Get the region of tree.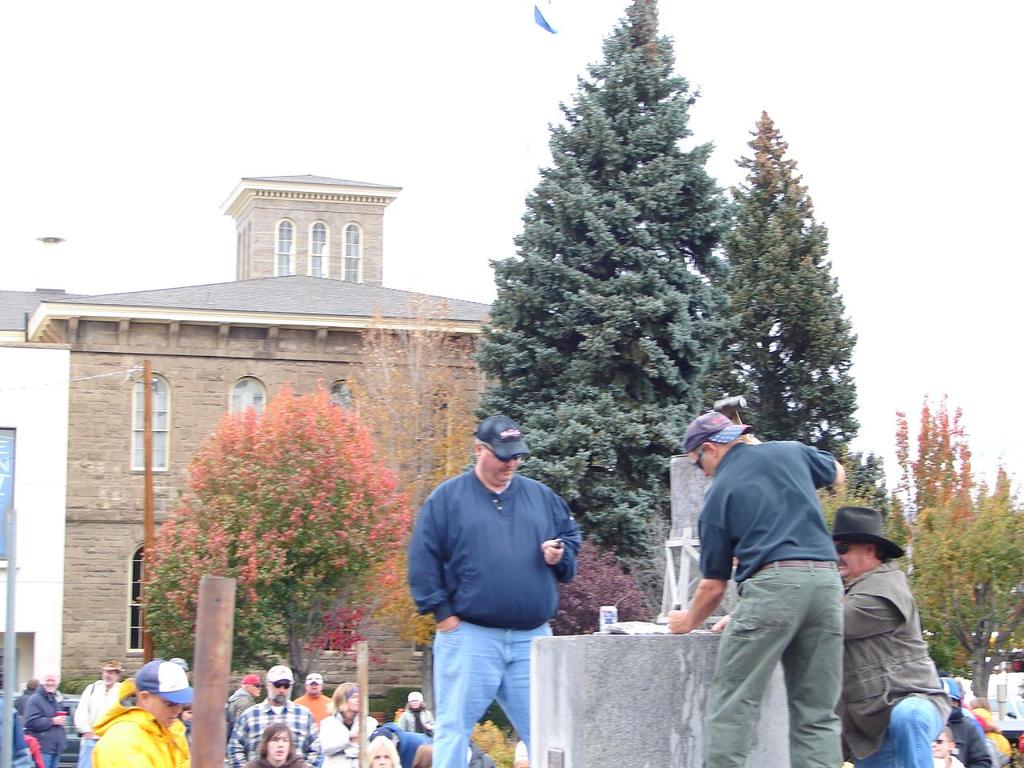
detection(820, 472, 894, 544).
